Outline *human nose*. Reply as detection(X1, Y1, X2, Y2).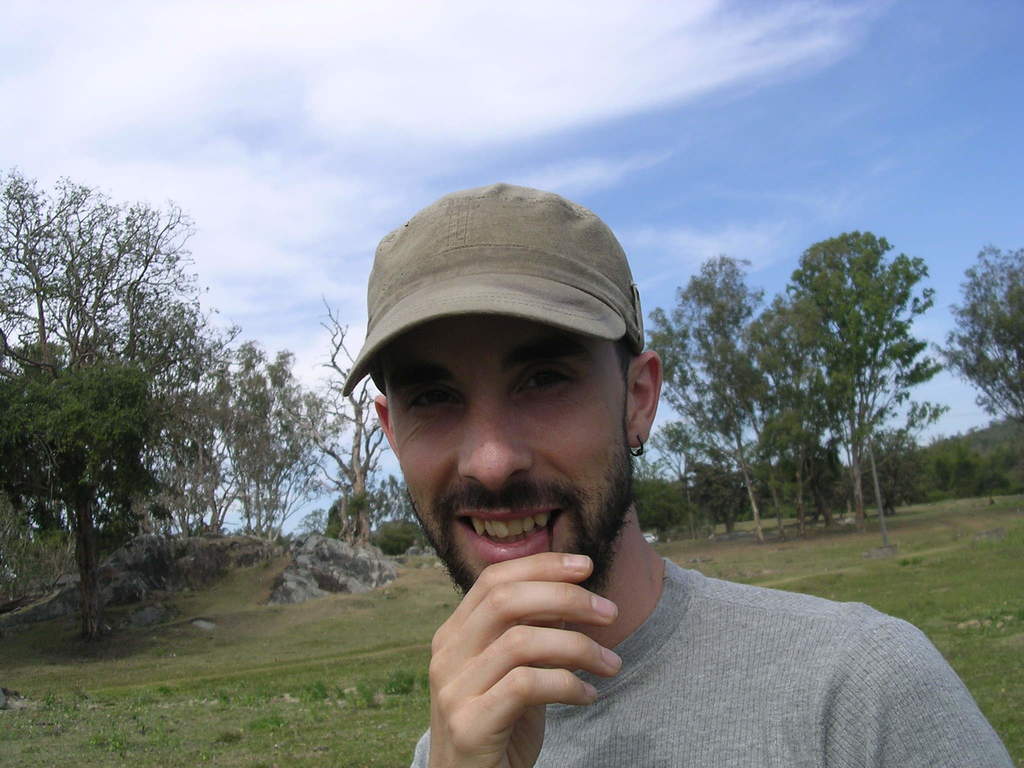
detection(457, 379, 535, 498).
